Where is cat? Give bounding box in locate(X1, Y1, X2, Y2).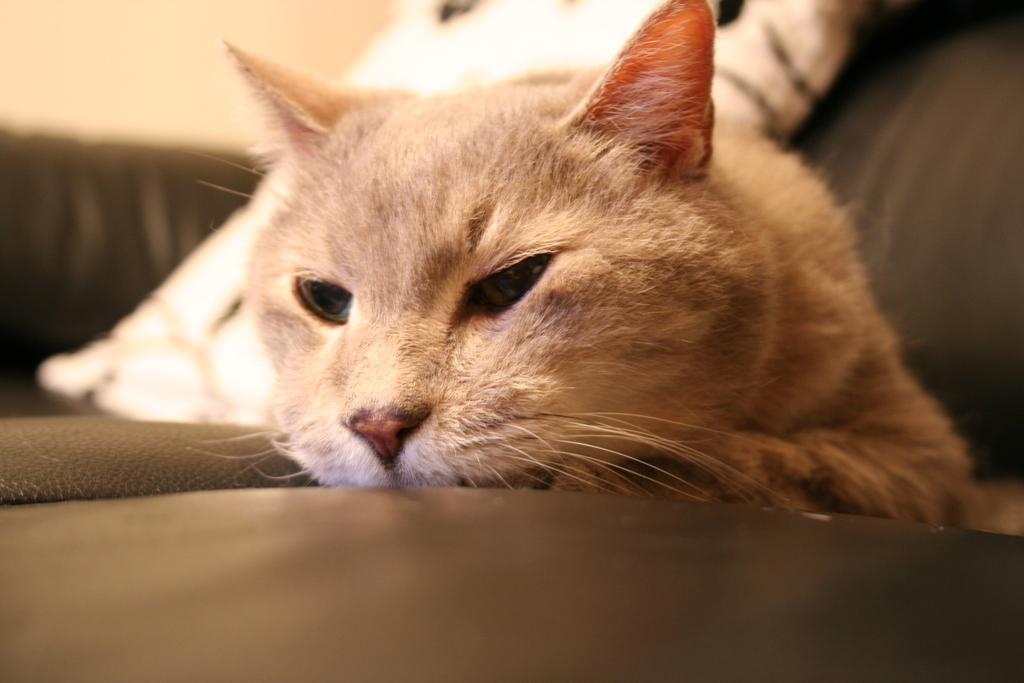
locate(170, 0, 1018, 534).
